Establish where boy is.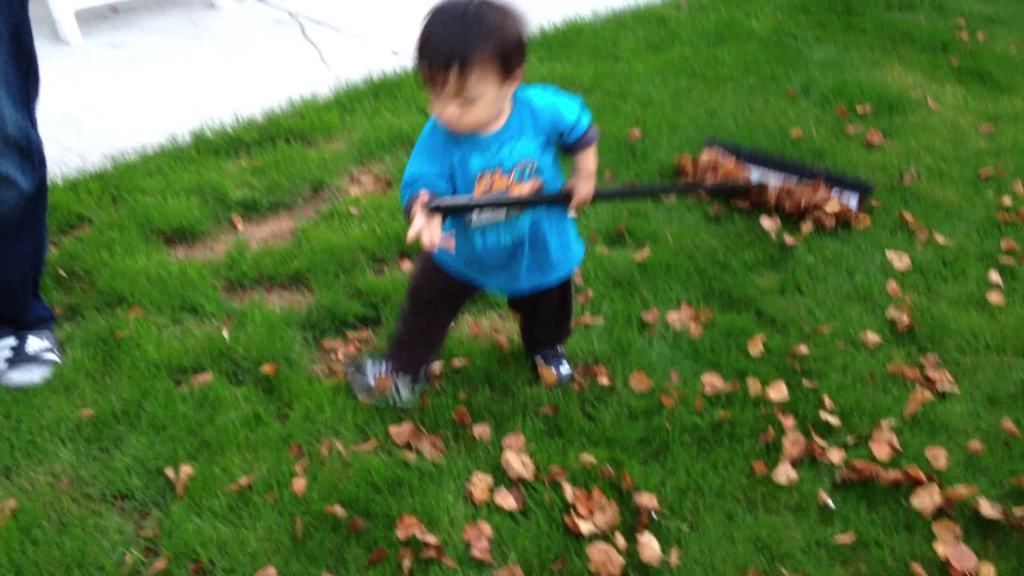
Established at [357,26,634,386].
